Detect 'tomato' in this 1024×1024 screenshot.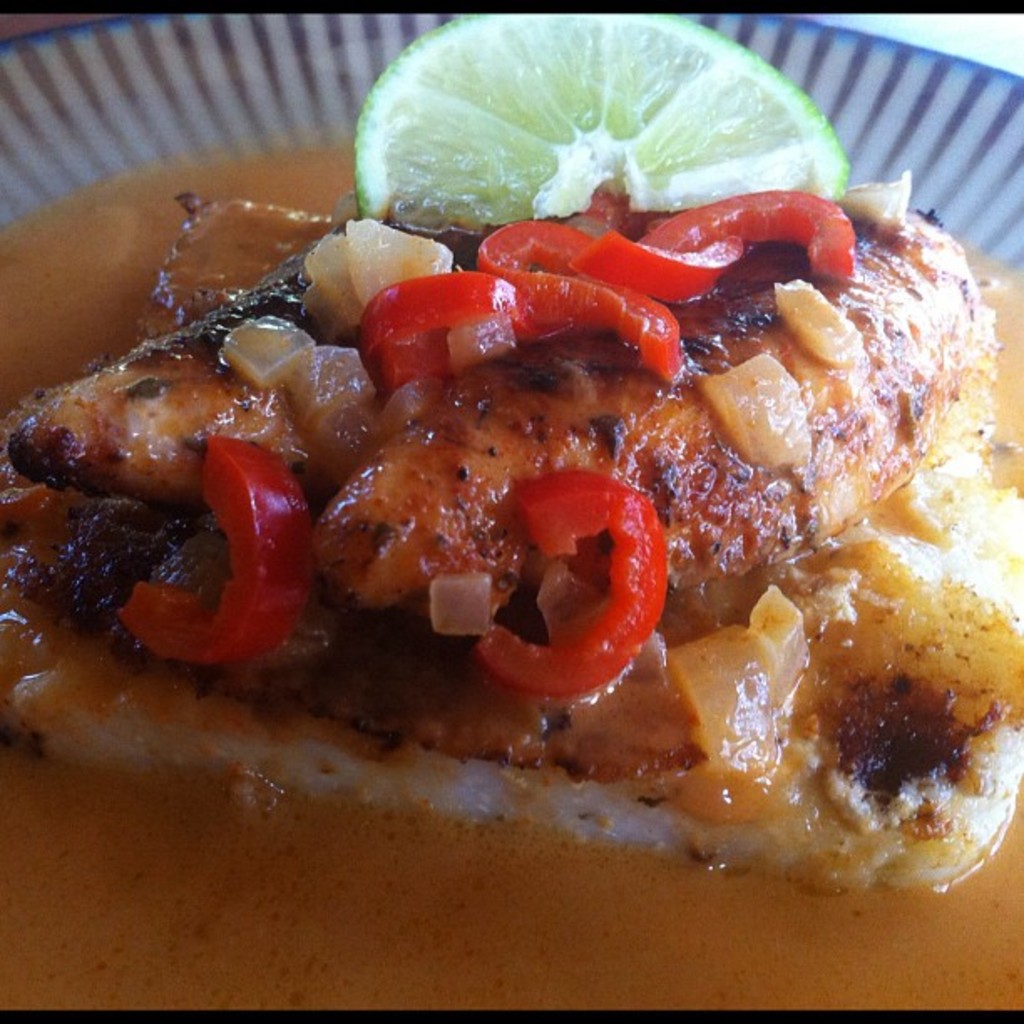
Detection: select_region(463, 207, 683, 378).
